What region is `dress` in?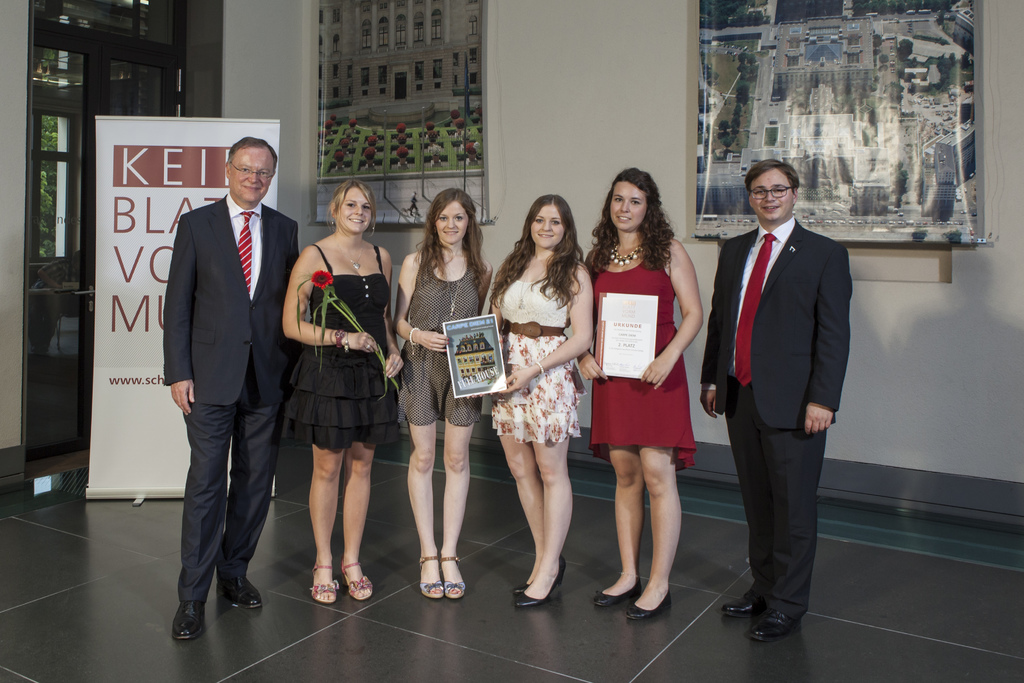
x1=488, y1=278, x2=582, y2=443.
